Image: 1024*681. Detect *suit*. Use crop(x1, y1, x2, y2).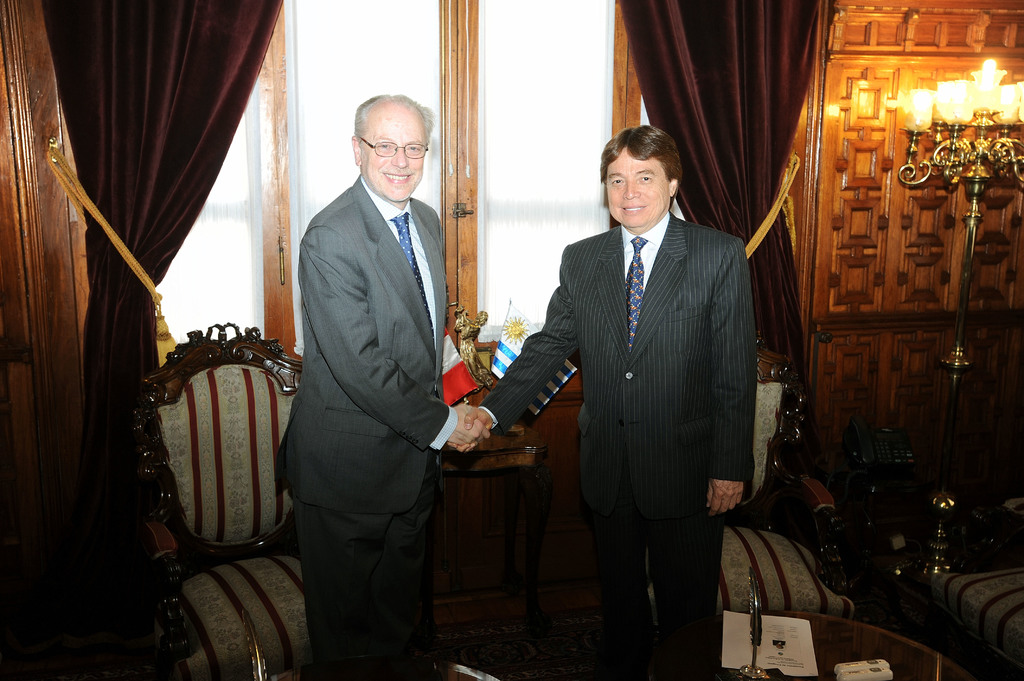
crop(276, 178, 460, 680).
